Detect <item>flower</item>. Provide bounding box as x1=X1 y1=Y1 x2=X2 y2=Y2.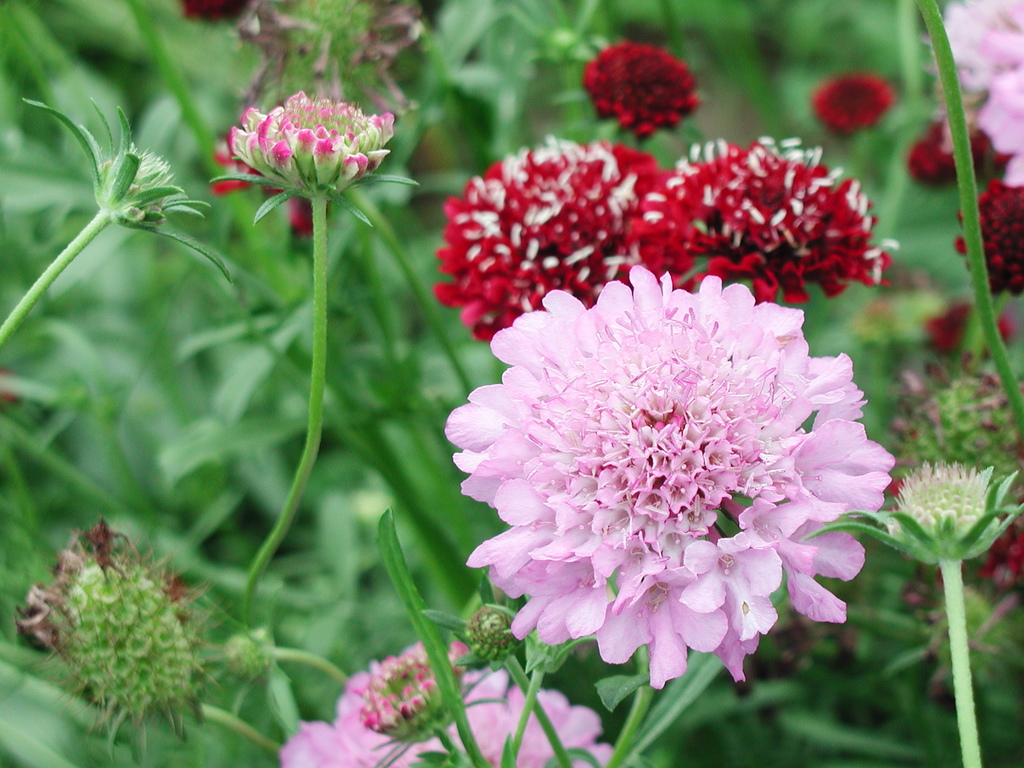
x1=355 y1=660 x2=448 y2=743.
